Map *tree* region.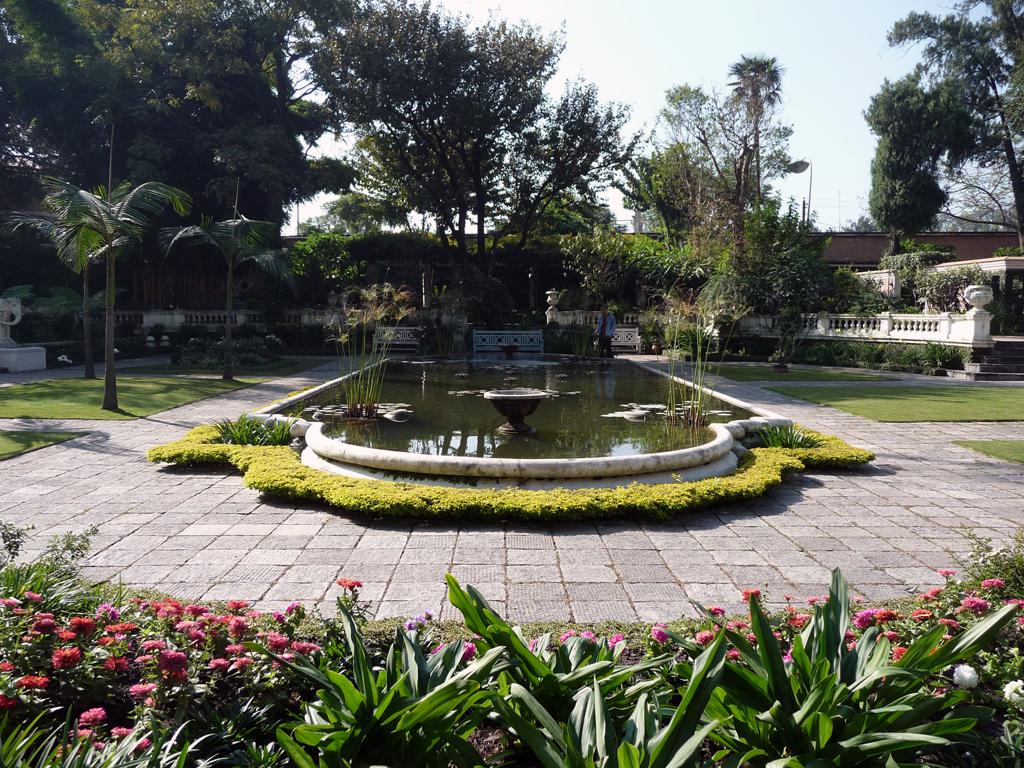
Mapped to box=[282, 200, 422, 367].
